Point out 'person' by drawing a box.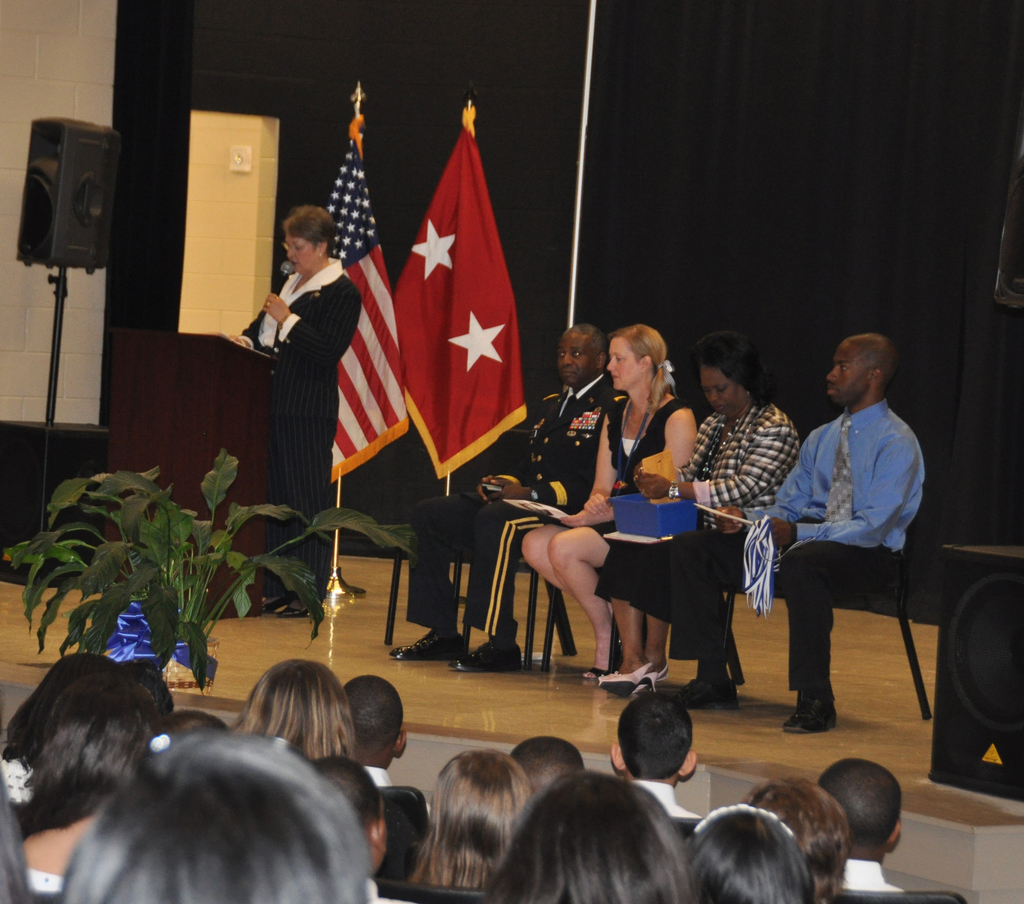
<region>394, 323, 615, 672</region>.
